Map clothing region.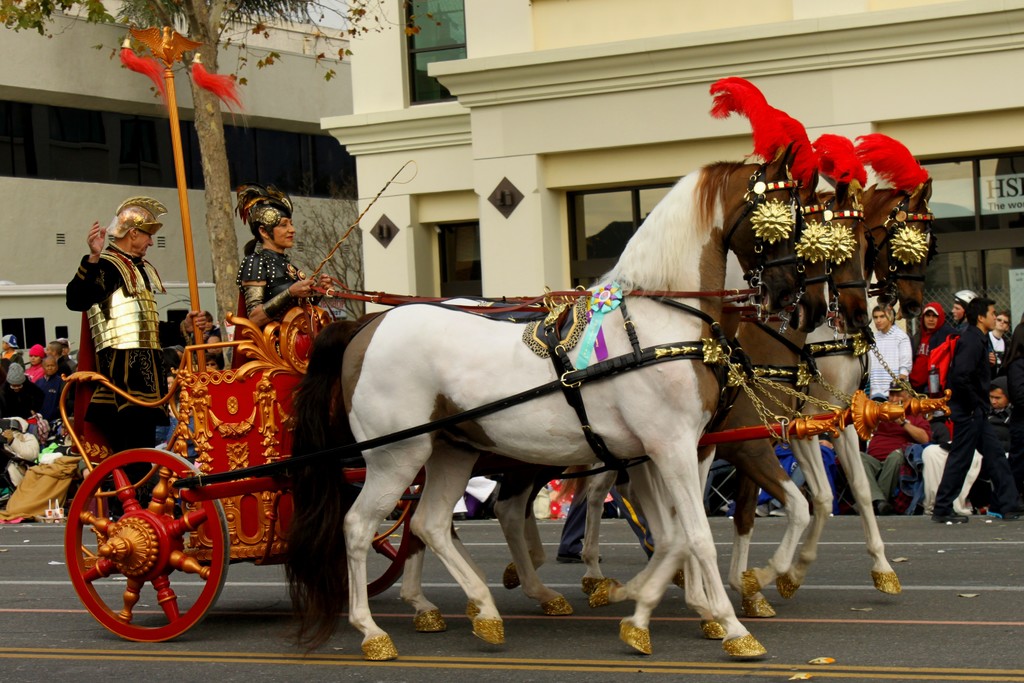
Mapped to detection(205, 320, 222, 366).
